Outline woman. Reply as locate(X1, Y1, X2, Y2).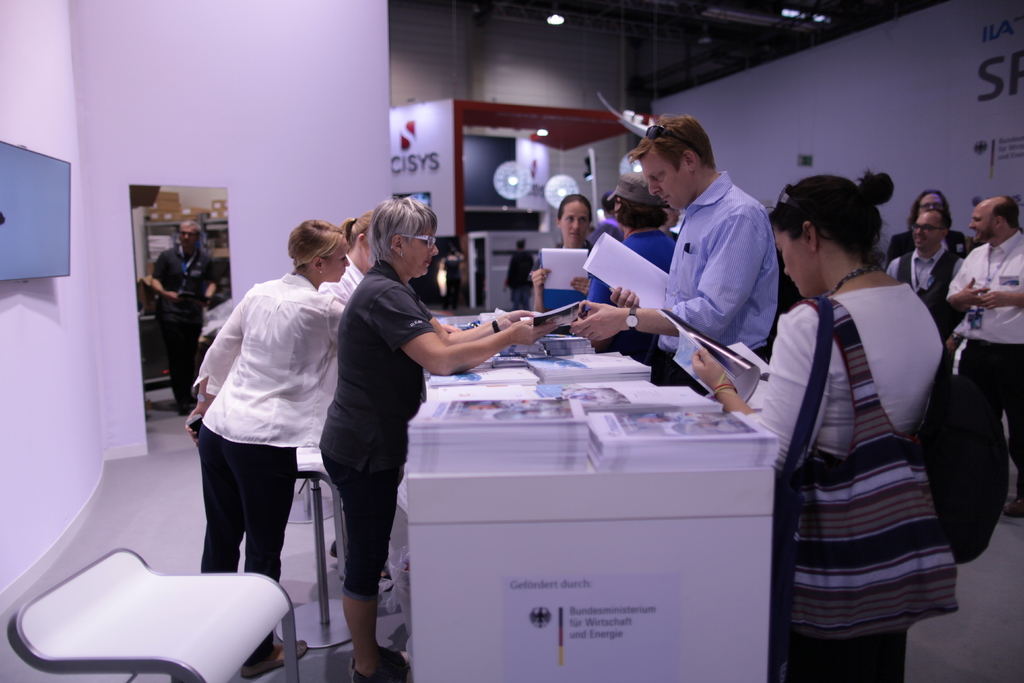
locate(760, 154, 968, 674).
